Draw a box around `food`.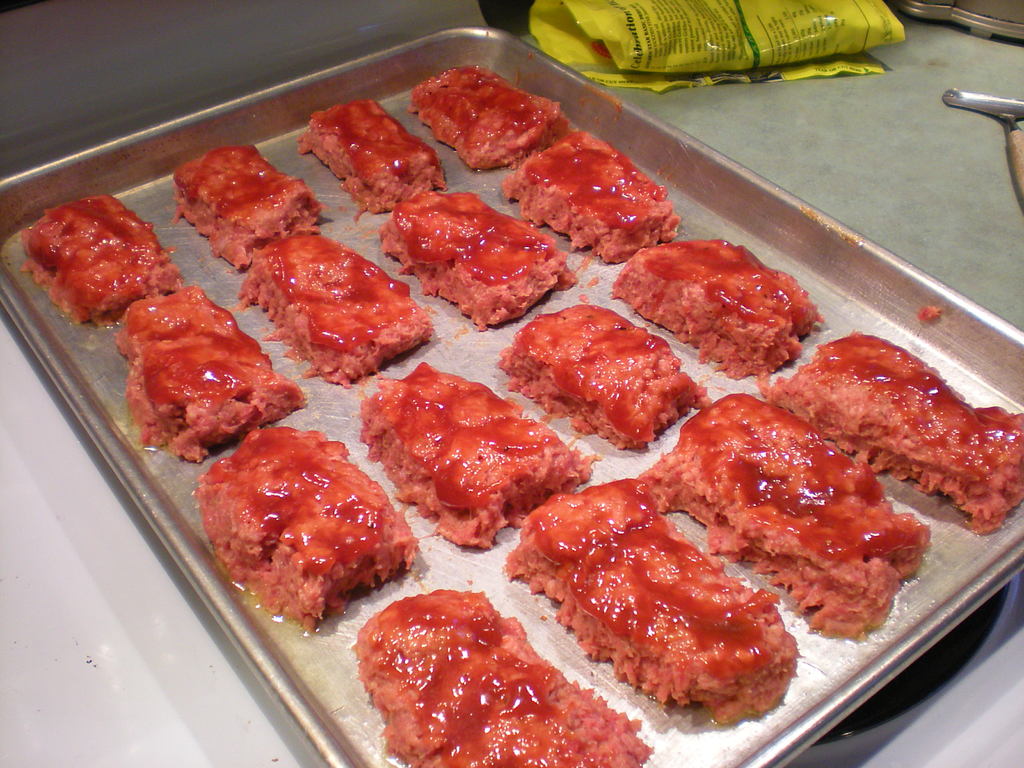
l=503, t=137, r=687, b=271.
